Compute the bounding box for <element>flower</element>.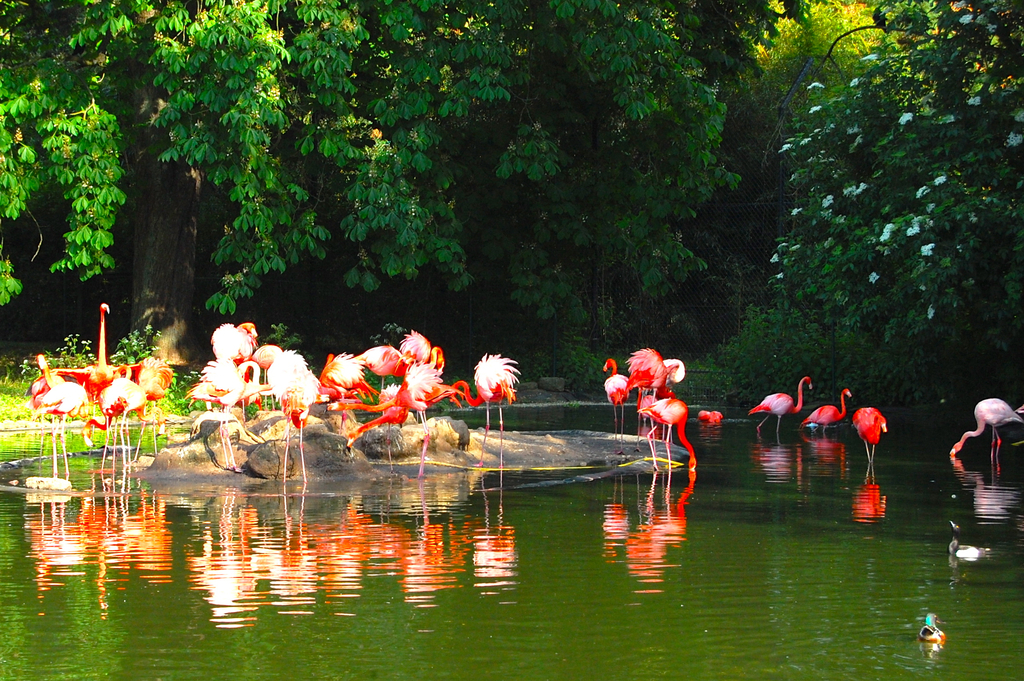
(929,174,947,185).
